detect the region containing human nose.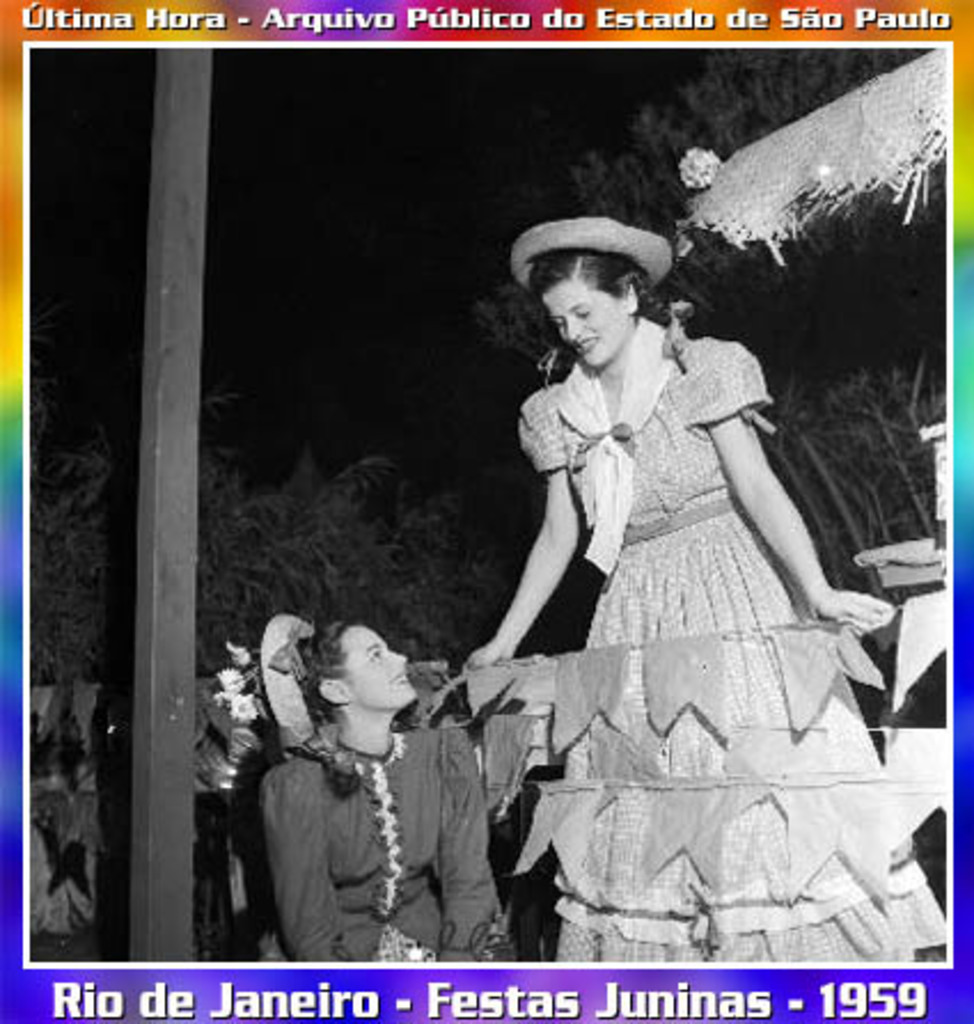
Rect(390, 648, 408, 667).
